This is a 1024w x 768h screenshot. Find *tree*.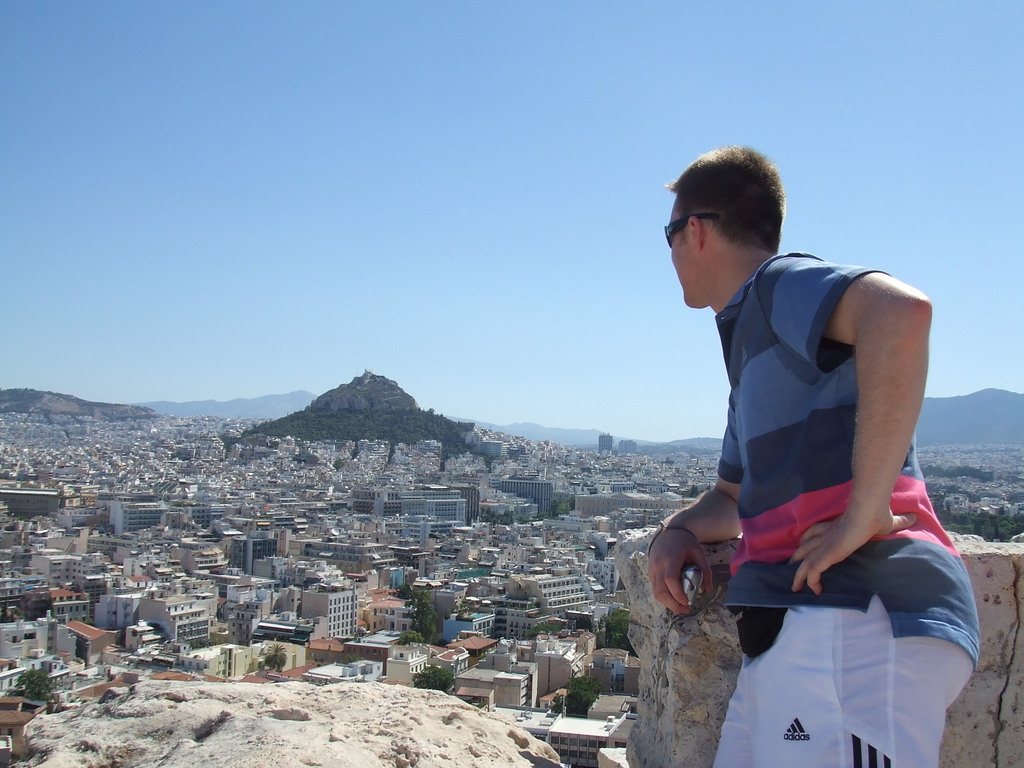
Bounding box: pyautogui.locateOnScreen(415, 664, 455, 691).
